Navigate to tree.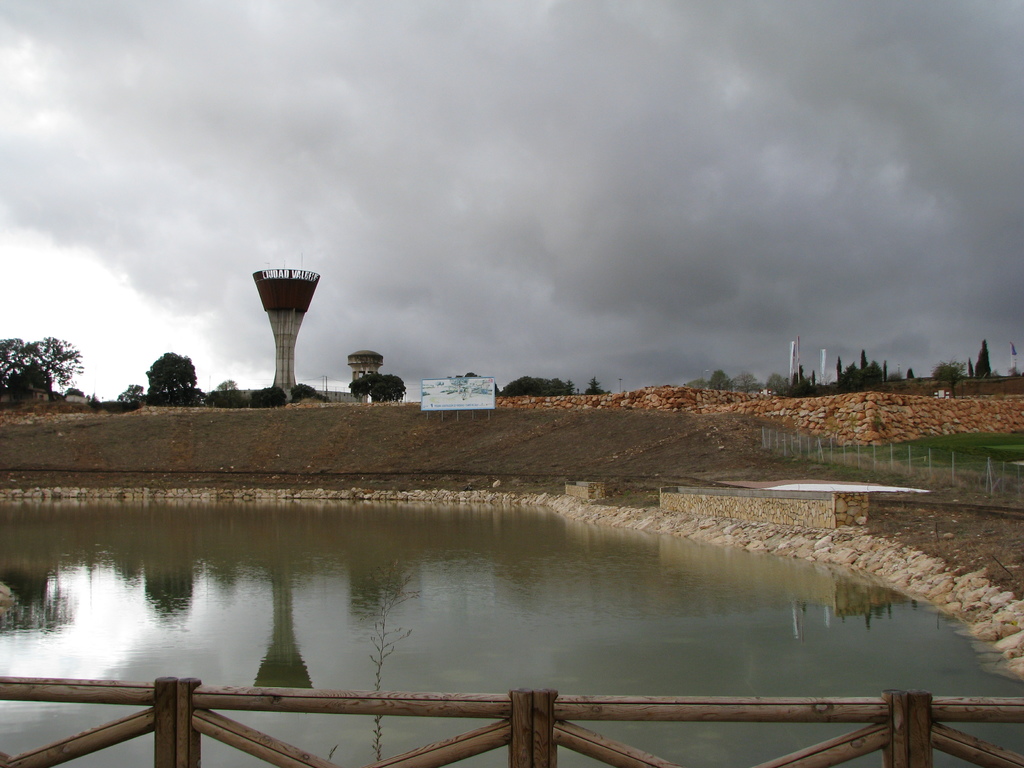
Navigation target: pyautogui.locateOnScreen(838, 362, 892, 393).
